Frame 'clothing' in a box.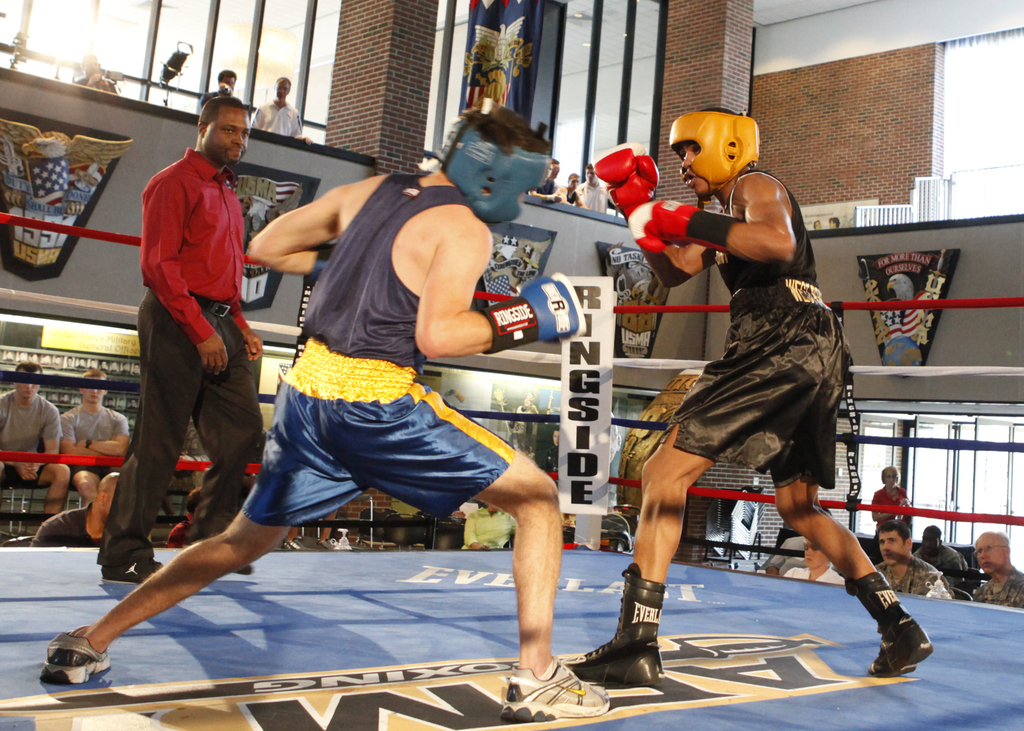
l=0, t=392, r=68, b=479.
